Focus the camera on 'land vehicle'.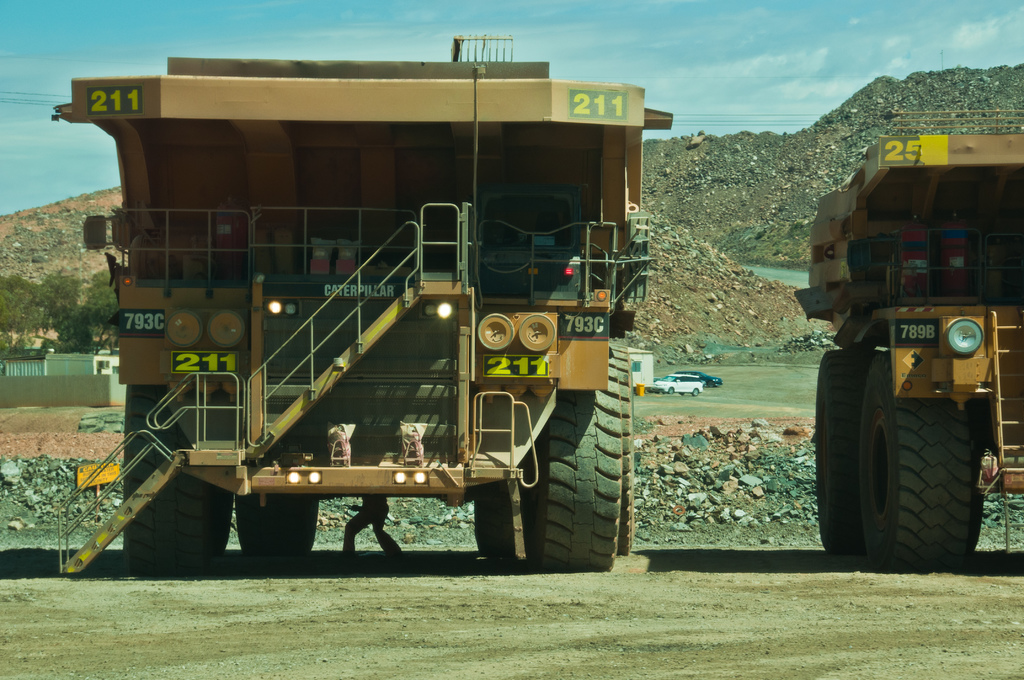
Focus region: detection(672, 368, 726, 390).
